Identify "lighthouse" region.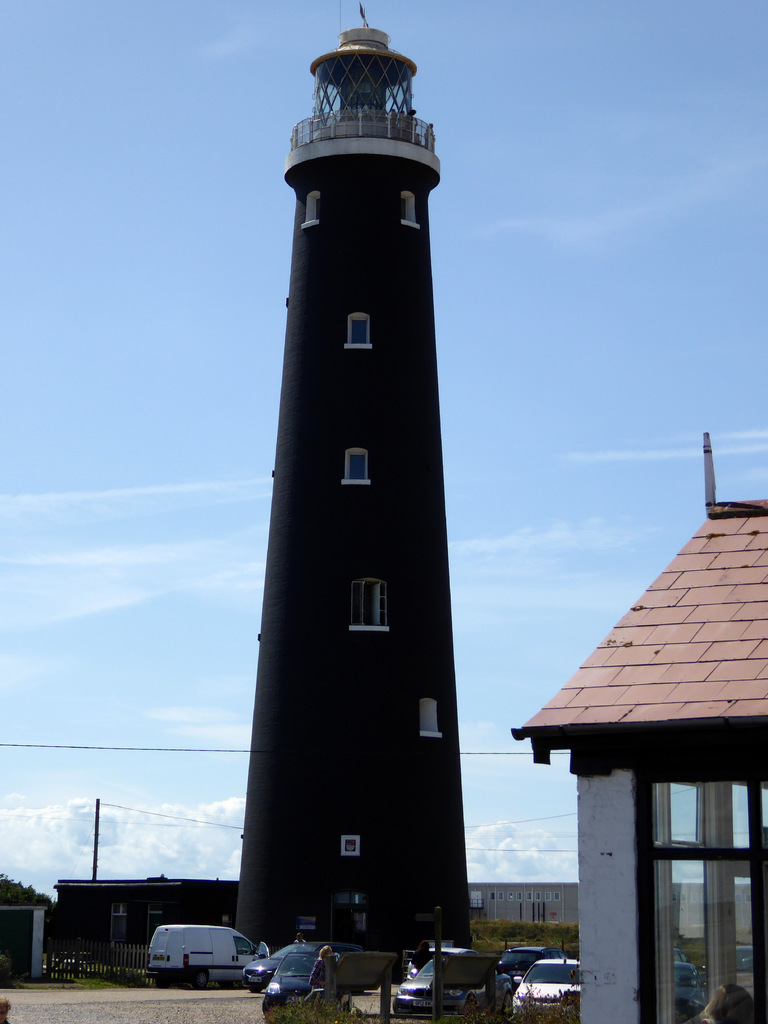
Region: left=232, top=0, right=468, bottom=981.
